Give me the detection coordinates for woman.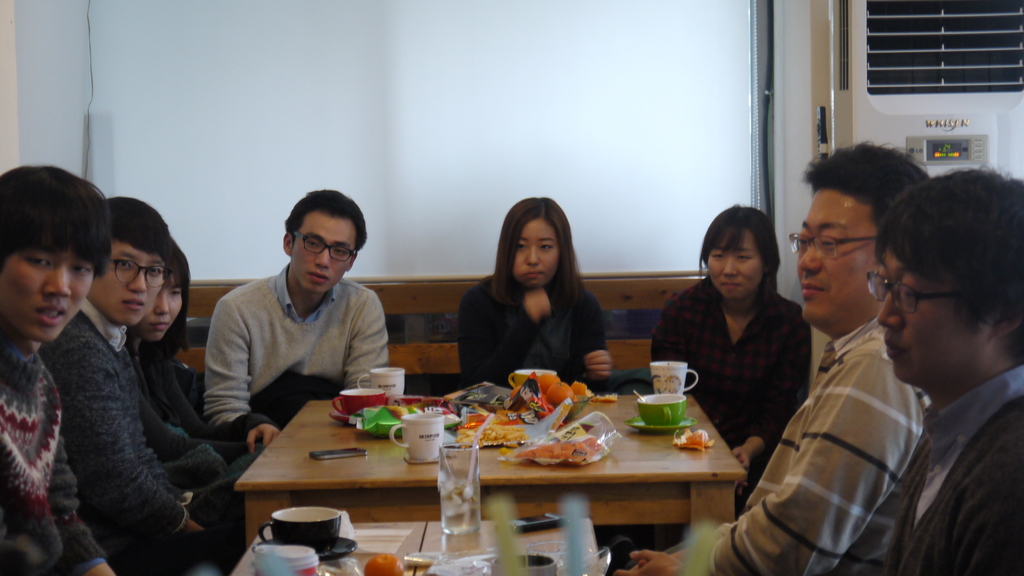
451/200/611/388.
